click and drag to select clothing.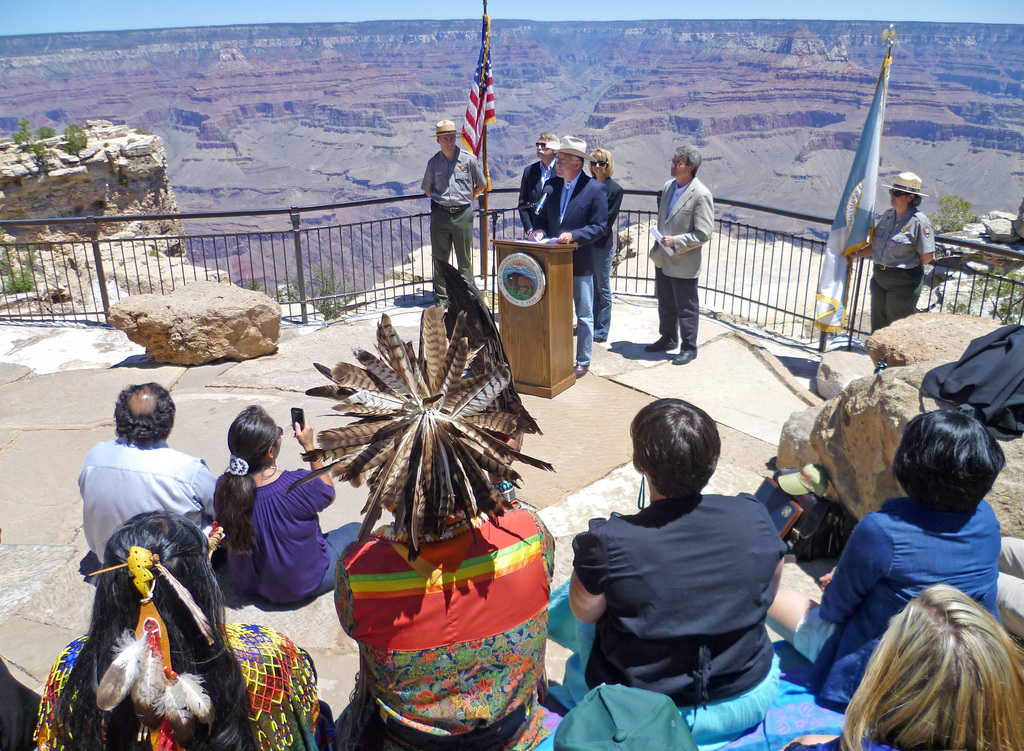
Selection: <box>598,175,624,332</box>.
